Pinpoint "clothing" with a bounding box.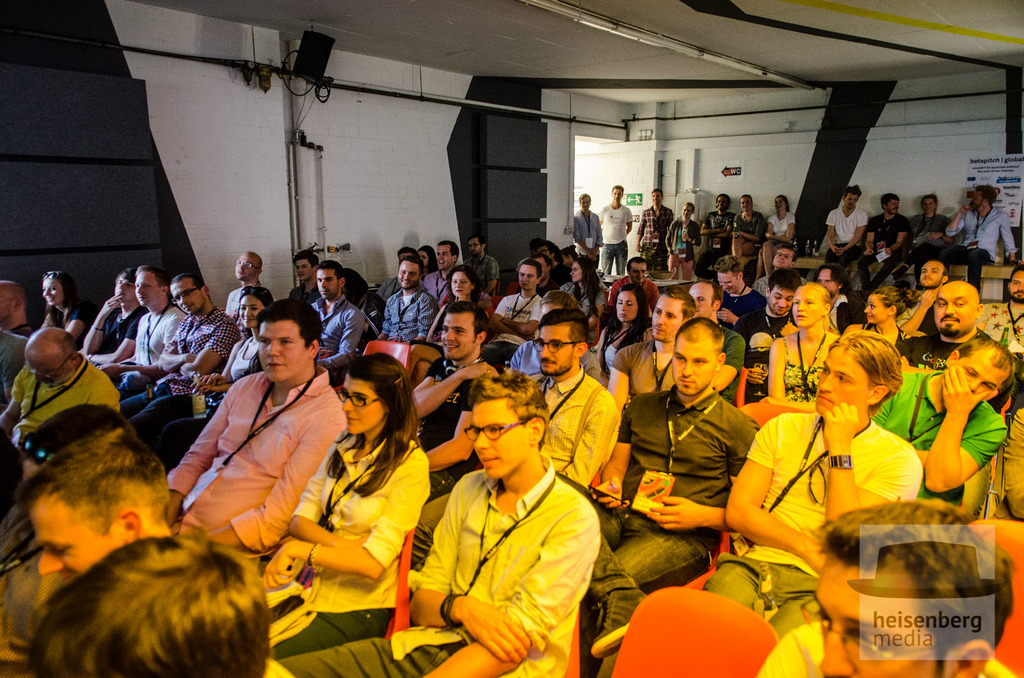
rect(830, 203, 863, 276).
